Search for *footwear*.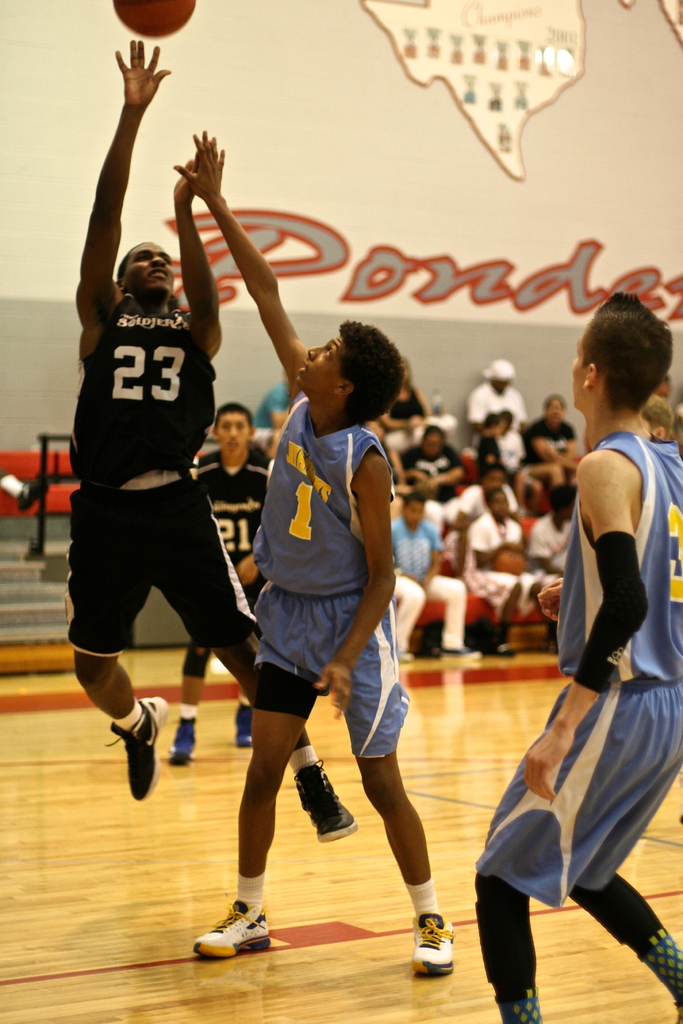
Found at Rect(167, 714, 199, 767).
